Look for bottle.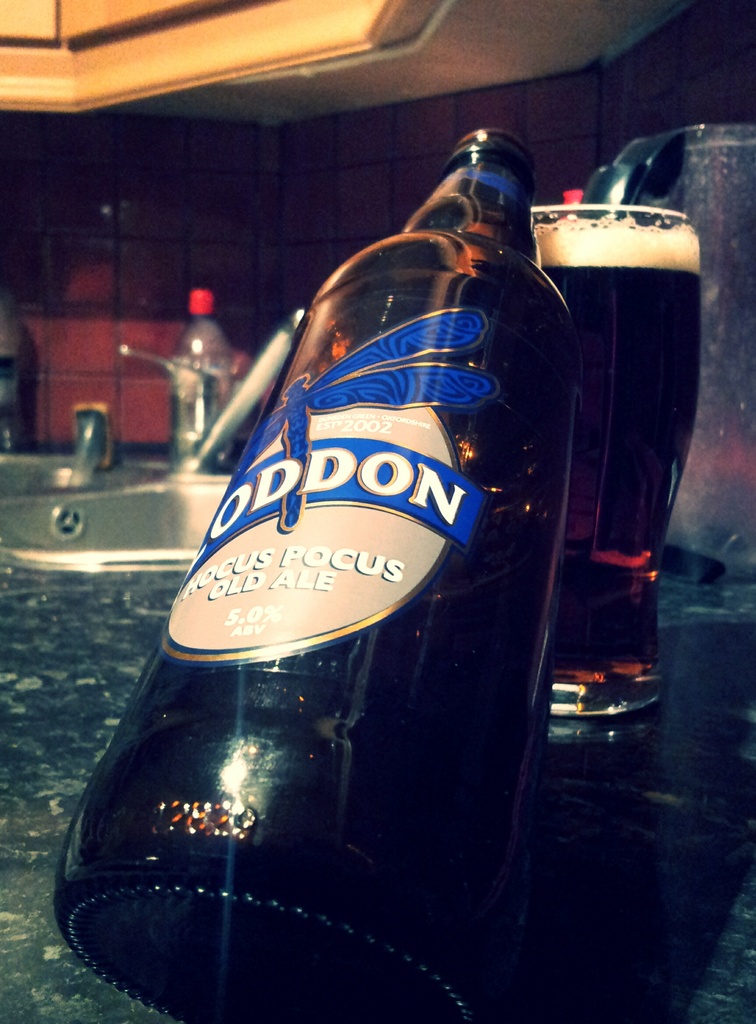
Found: x1=174, y1=285, x2=234, y2=468.
